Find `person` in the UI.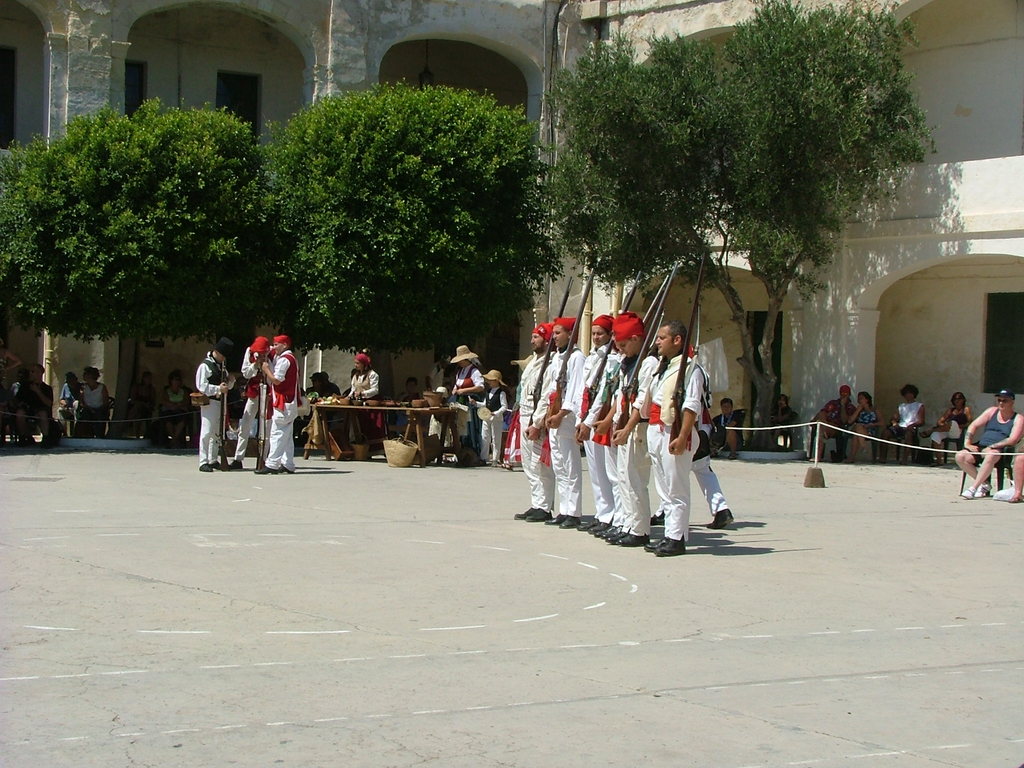
UI element at crop(345, 354, 380, 399).
